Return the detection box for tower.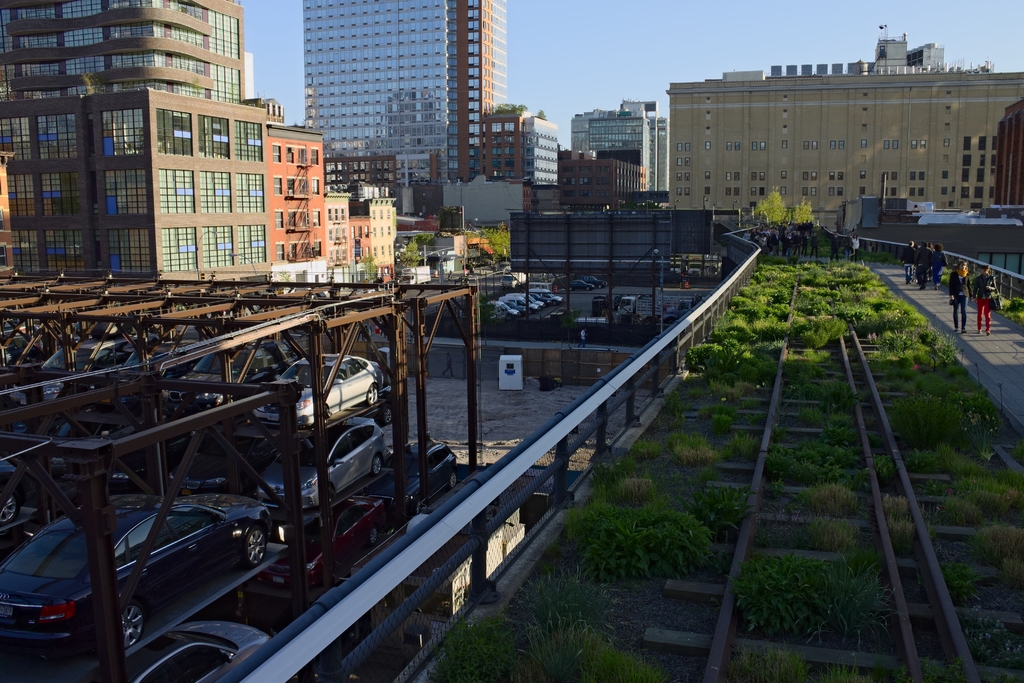
[left=565, top=96, right=669, bottom=214].
